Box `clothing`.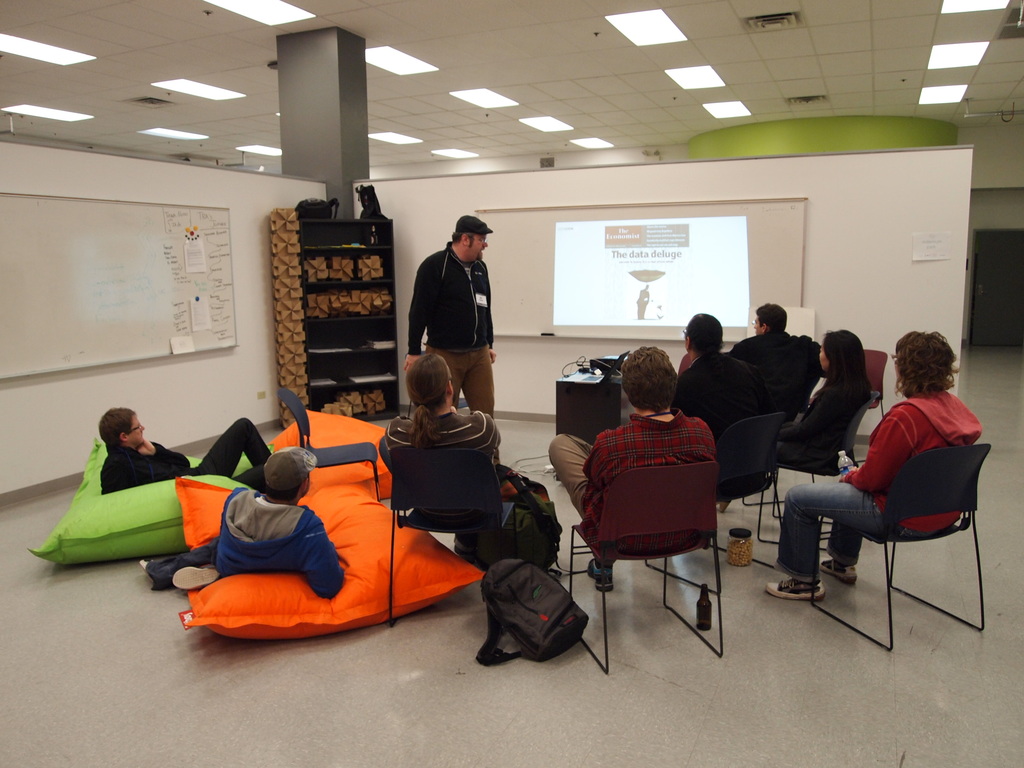
locate(373, 404, 504, 474).
